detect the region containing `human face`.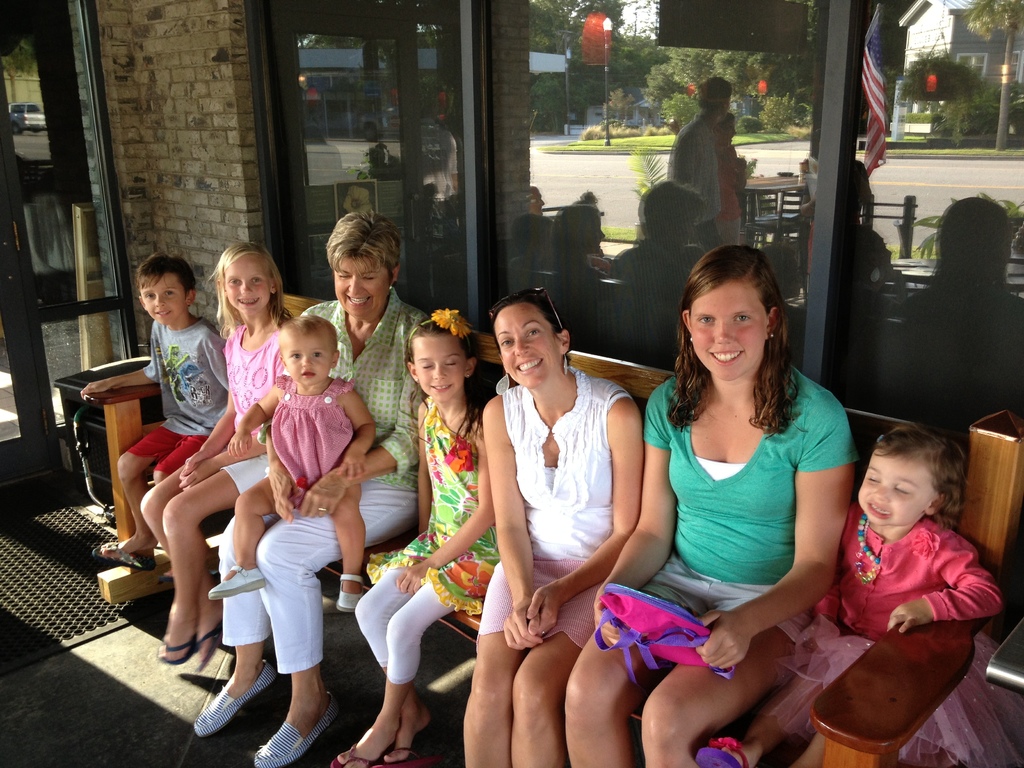
bbox=(690, 284, 768, 378).
